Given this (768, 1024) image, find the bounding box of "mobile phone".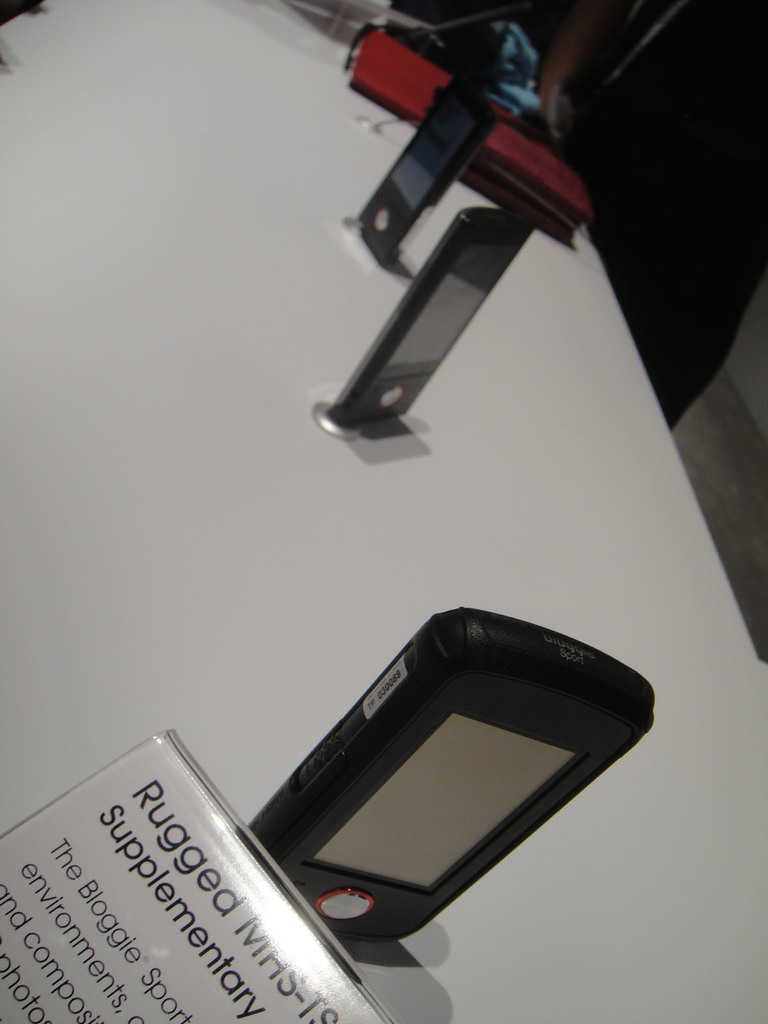
<region>328, 207, 534, 422</region>.
